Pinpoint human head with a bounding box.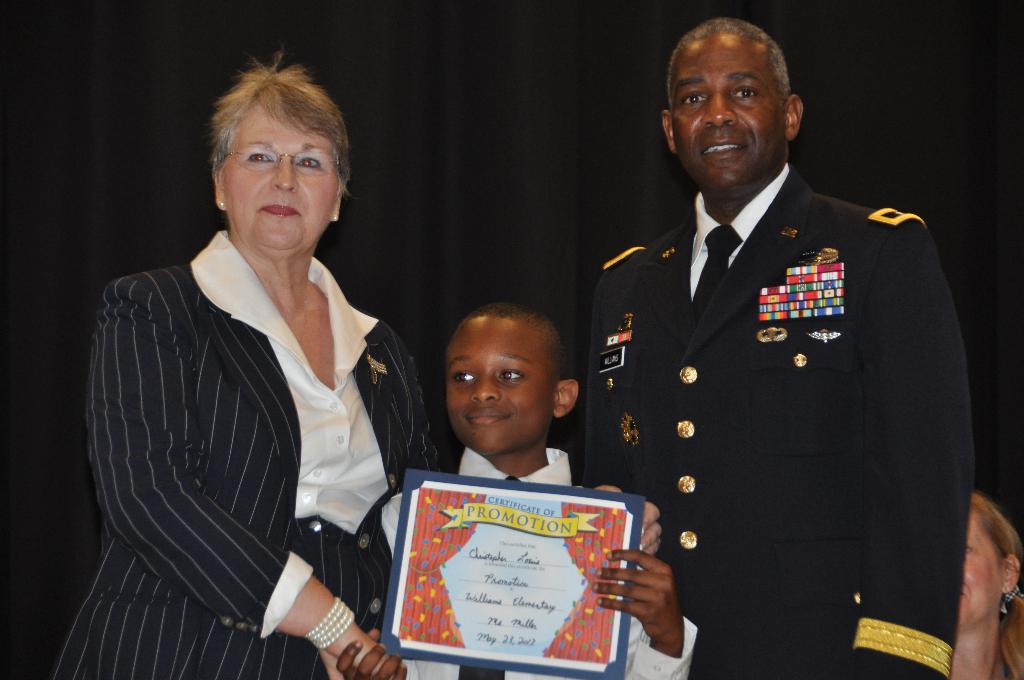
200 43 350 268.
